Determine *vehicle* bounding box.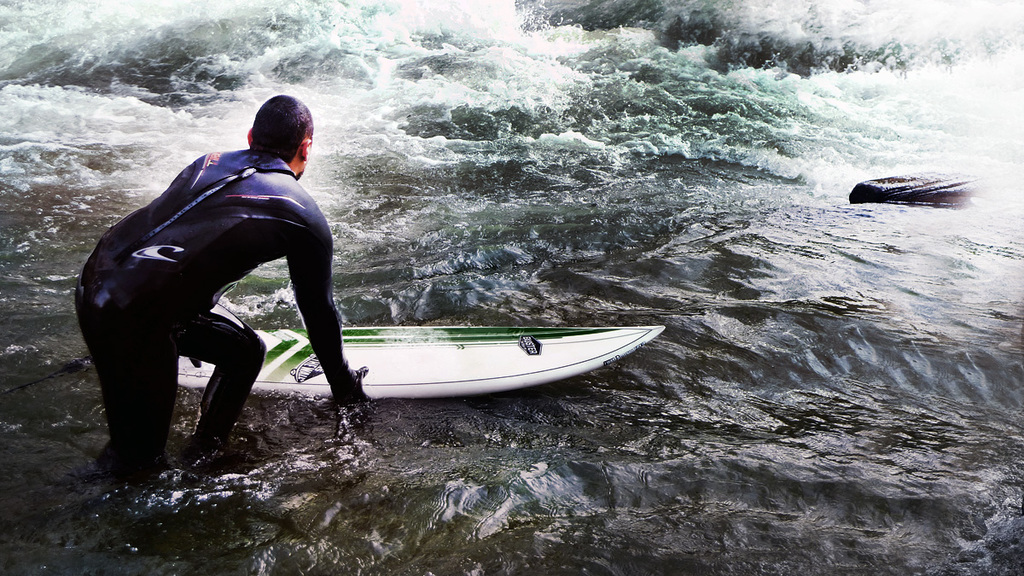
Determined: crop(180, 321, 665, 400).
